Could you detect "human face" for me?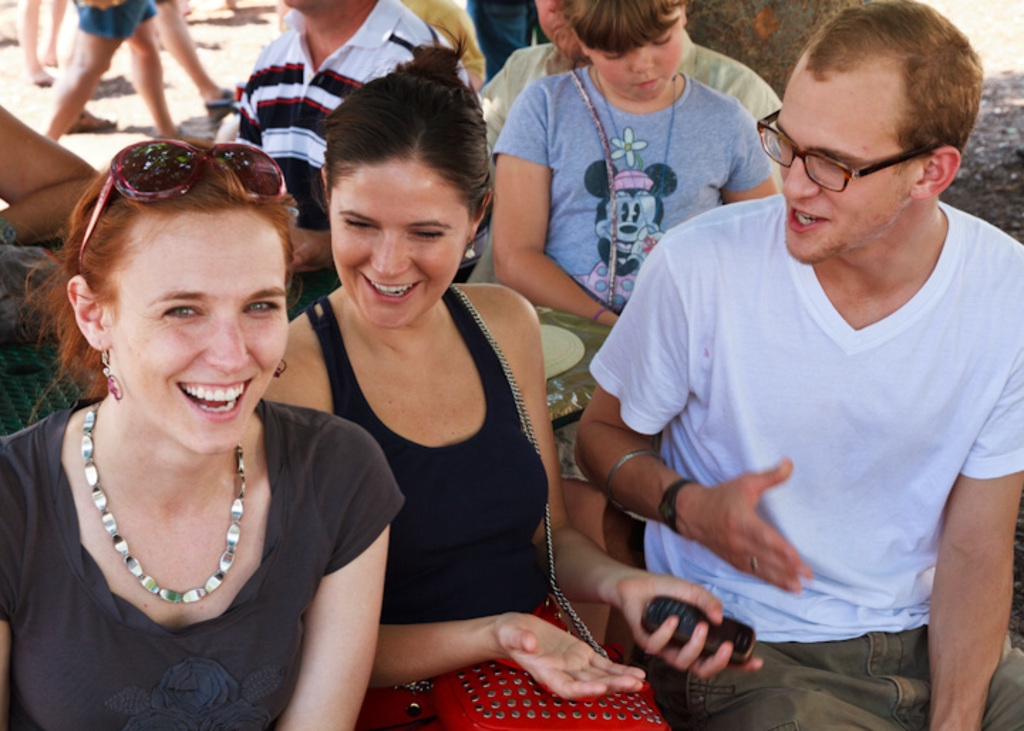
Detection result: [x1=576, y1=7, x2=686, y2=100].
